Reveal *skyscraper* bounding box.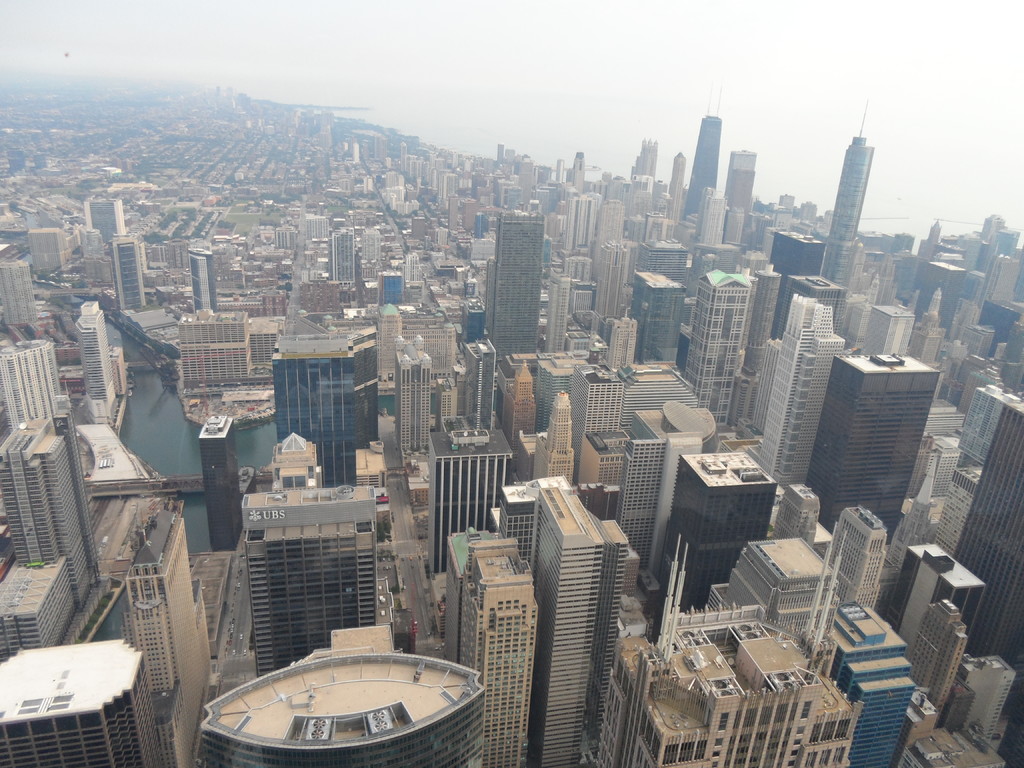
Revealed: l=806, t=355, r=941, b=547.
